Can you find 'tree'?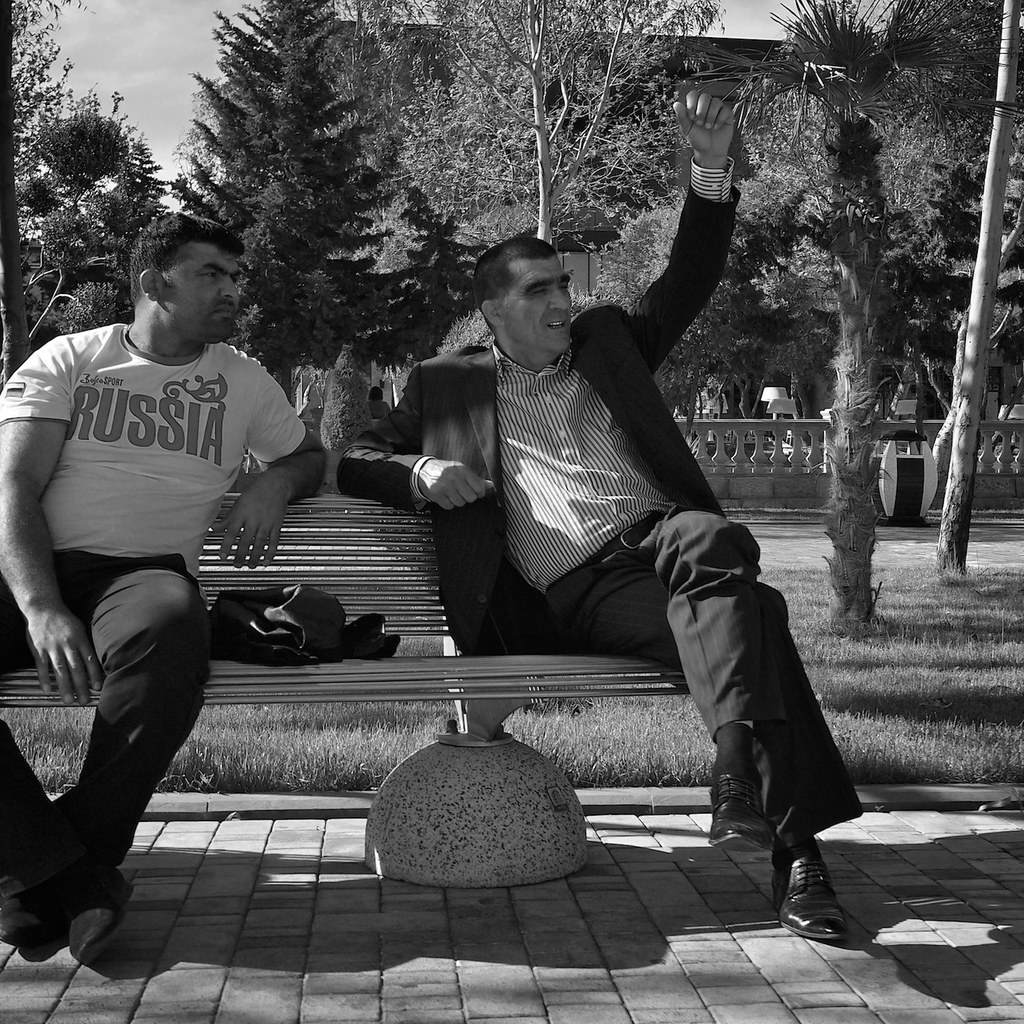
Yes, bounding box: box=[237, 0, 403, 401].
